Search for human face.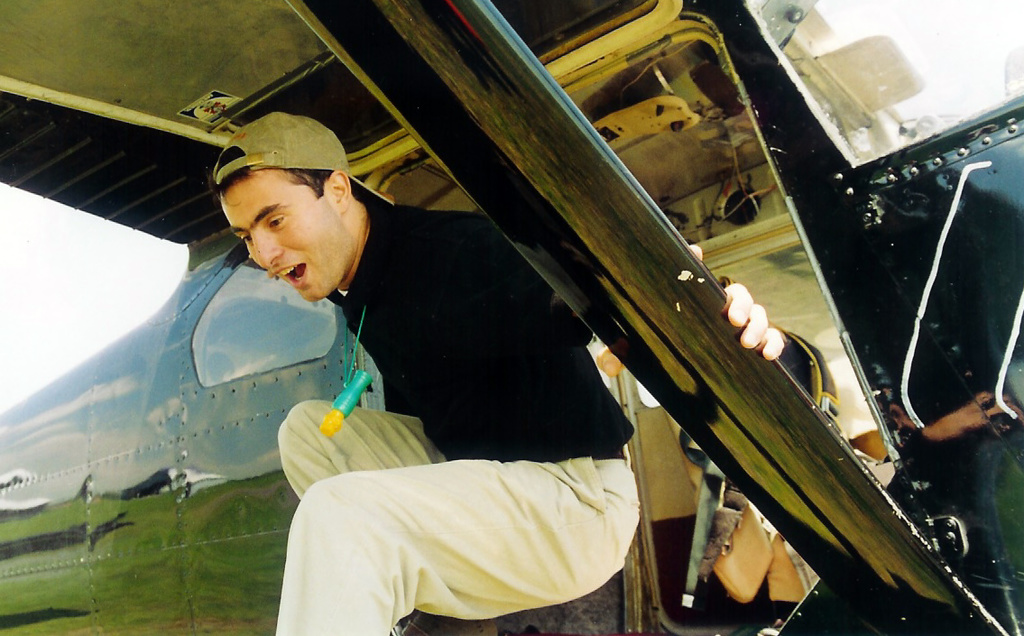
Found at box(225, 174, 352, 301).
